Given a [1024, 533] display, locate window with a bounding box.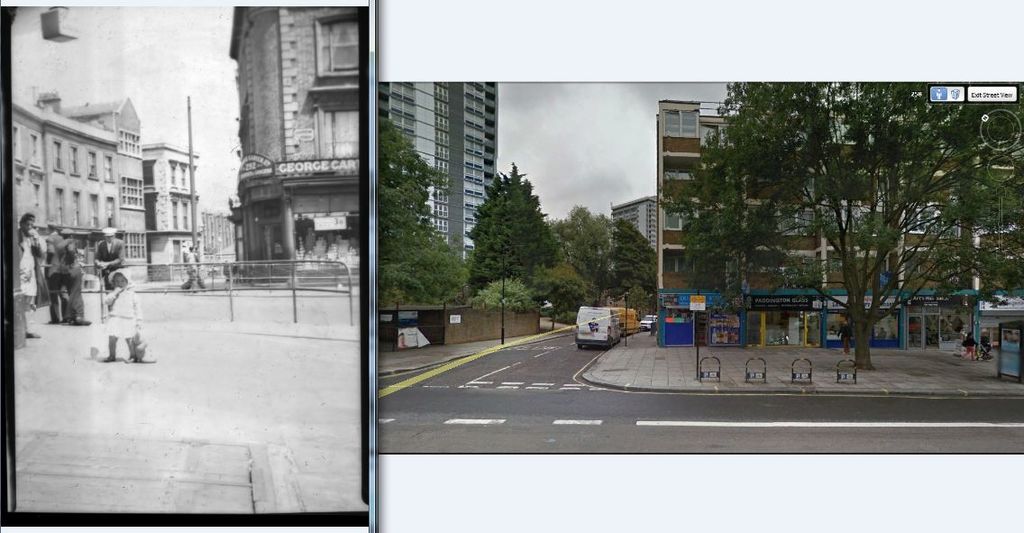
Located: (x1=907, y1=209, x2=957, y2=235).
